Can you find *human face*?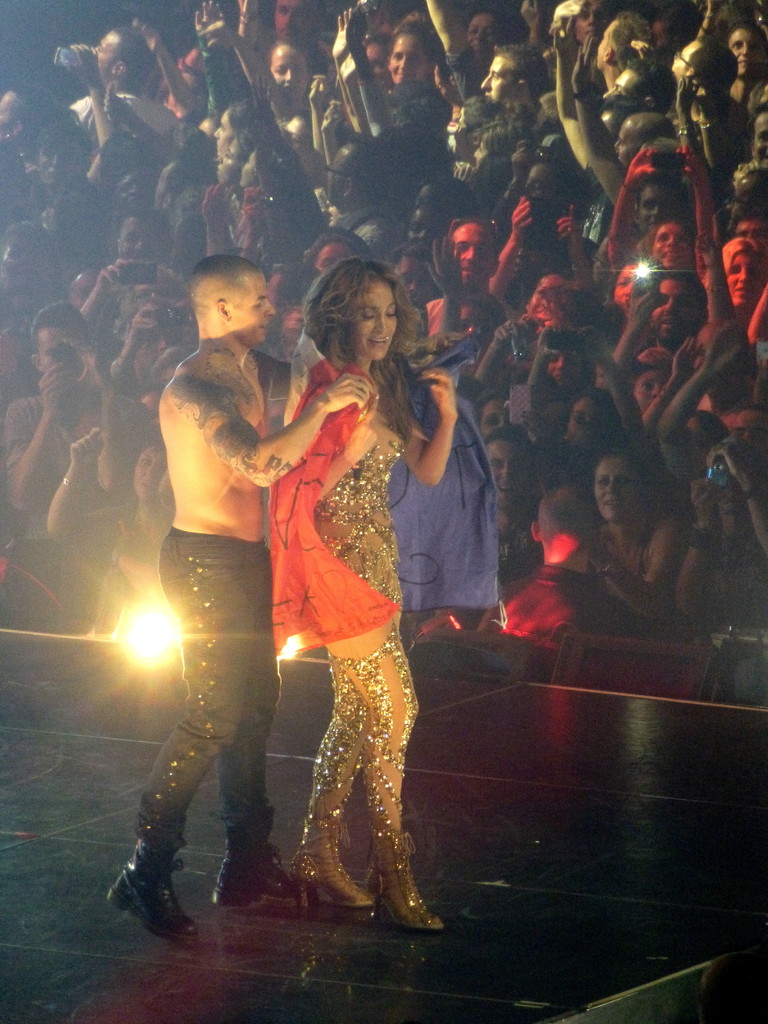
Yes, bounding box: (650, 221, 692, 266).
